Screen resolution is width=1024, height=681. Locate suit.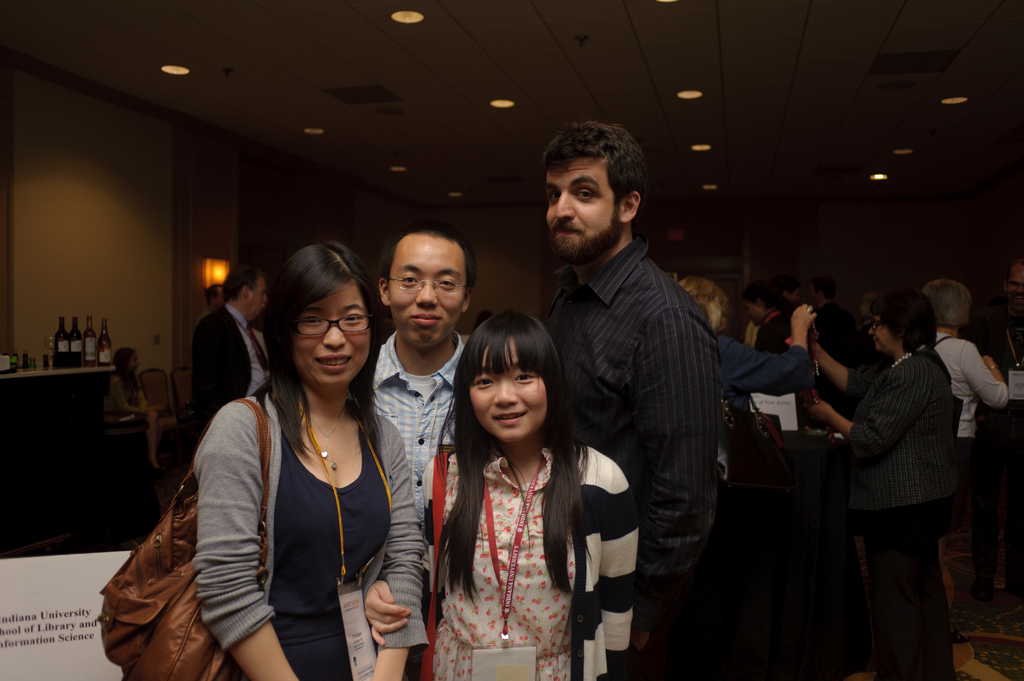
x1=537 y1=168 x2=744 y2=639.
